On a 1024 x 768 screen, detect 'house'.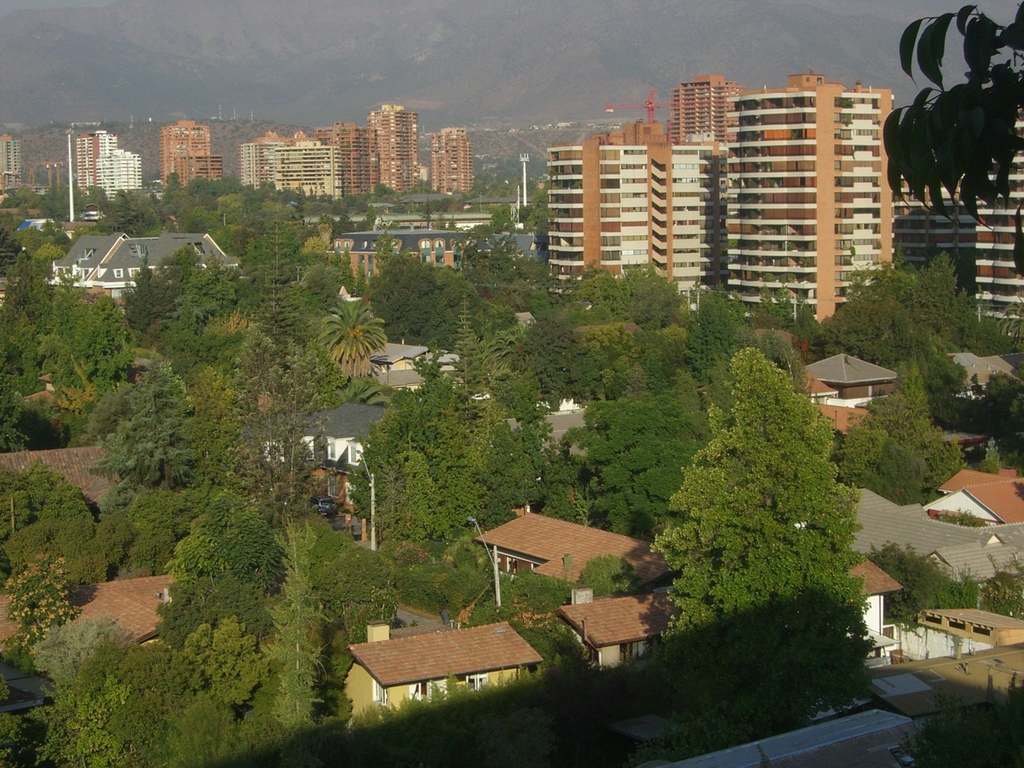
bbox=(343, 620, 540, 695).
